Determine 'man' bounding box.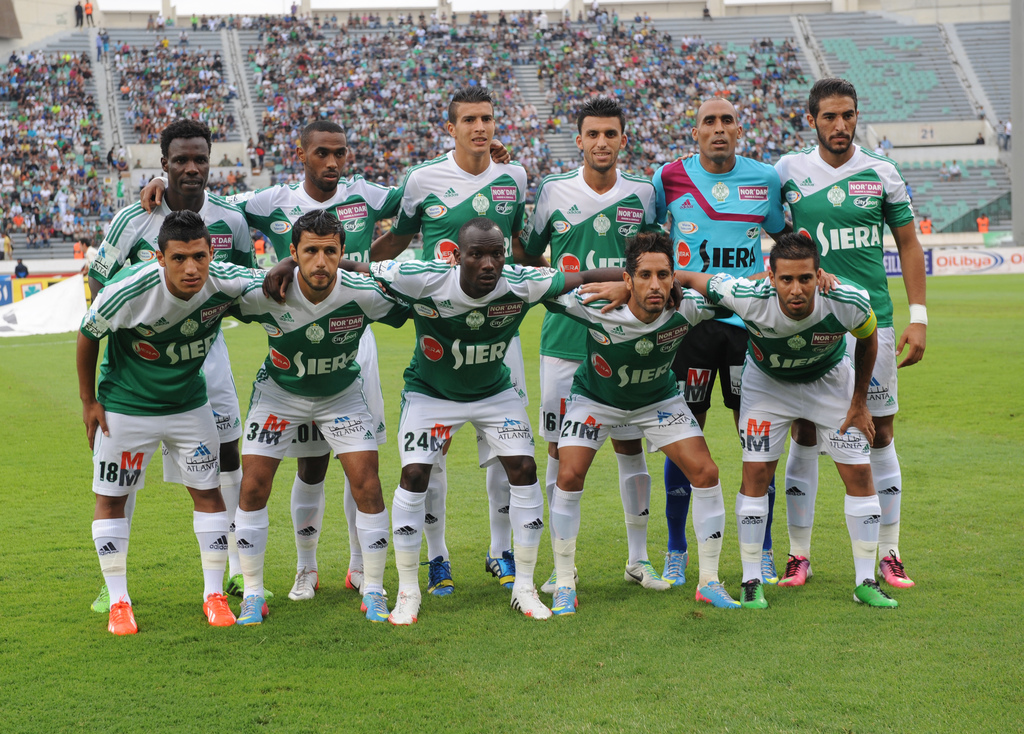
Determined: bbox=[364, 90, 529, 598].
